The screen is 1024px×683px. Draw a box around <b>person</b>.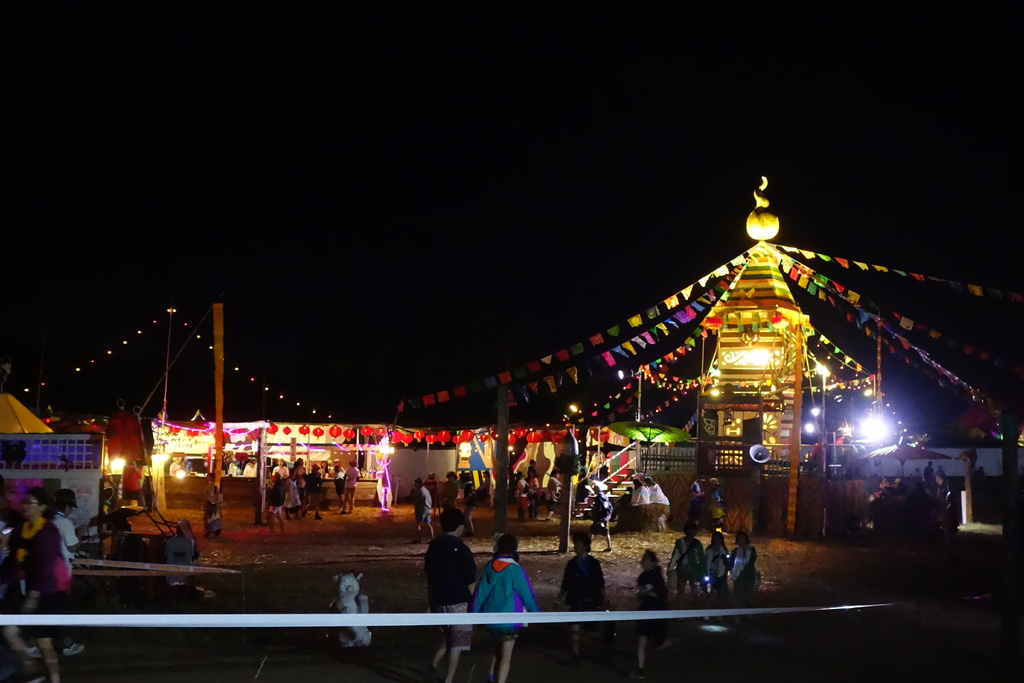
470,529,545,682.
